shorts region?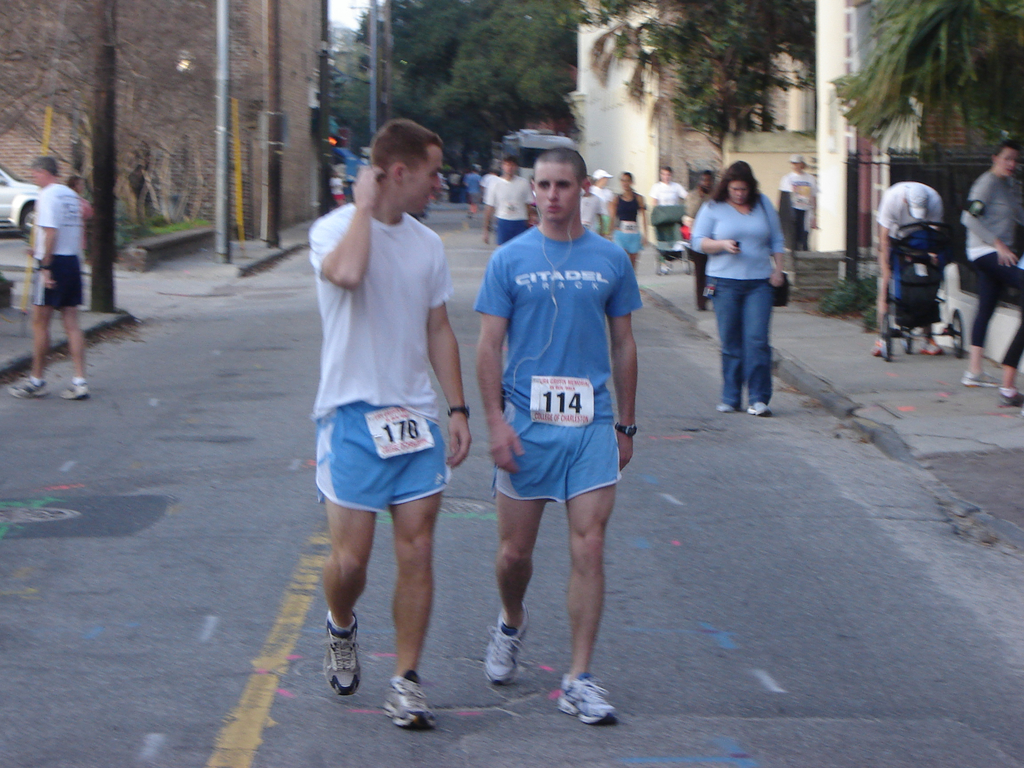
crop(493, 396, 621, 504)
